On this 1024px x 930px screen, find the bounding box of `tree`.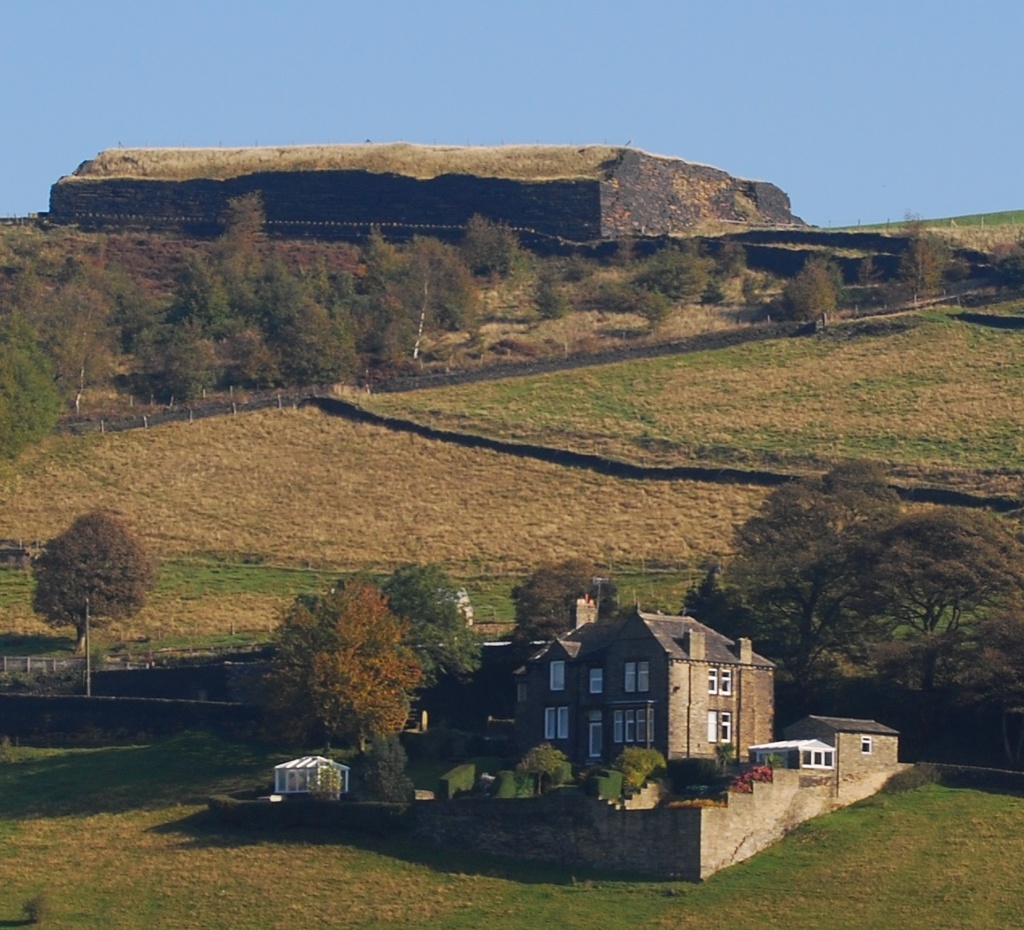
Bounding box: BBox(216, 310, 282, 392).
